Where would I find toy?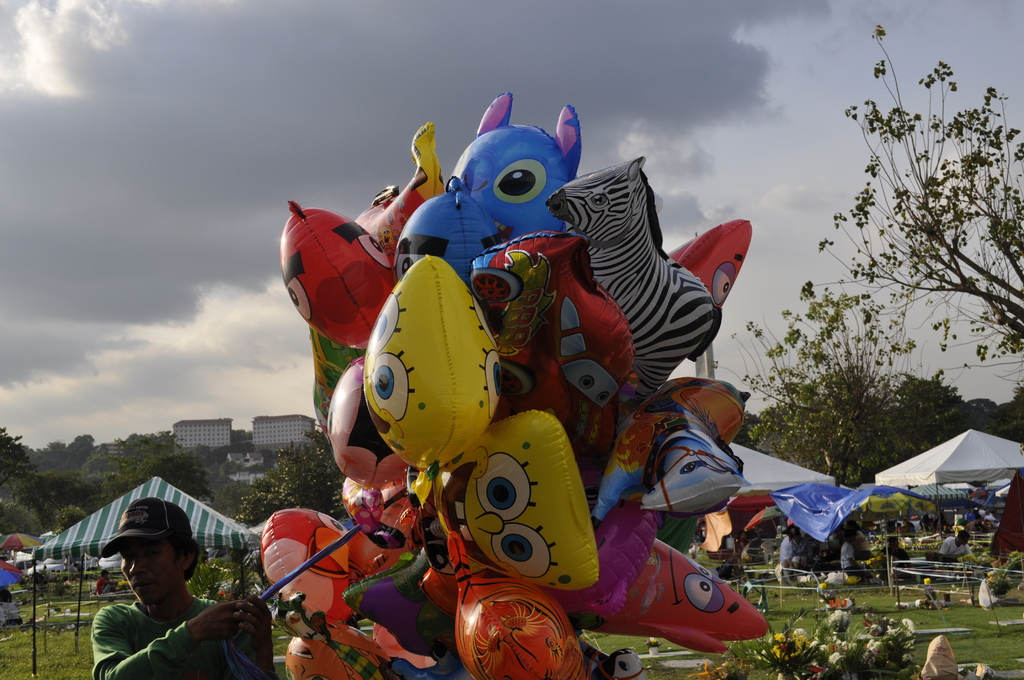
At {"x1": 552, "y1": 155, "x2": 725, "y2": 417}.
